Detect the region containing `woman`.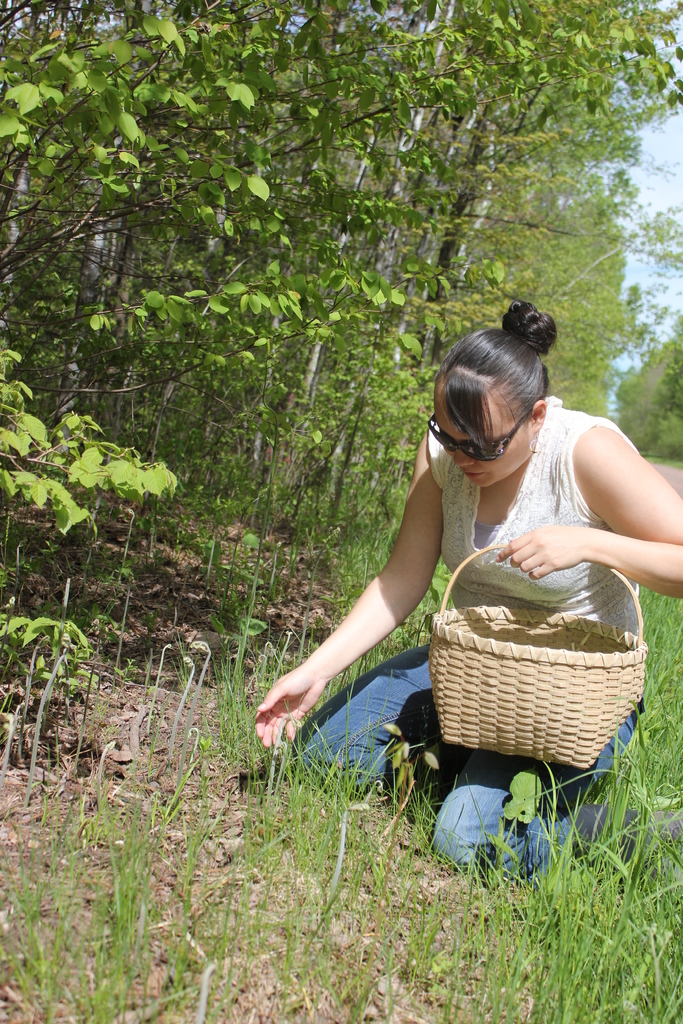
BBox(282, 270, 662, 863).
